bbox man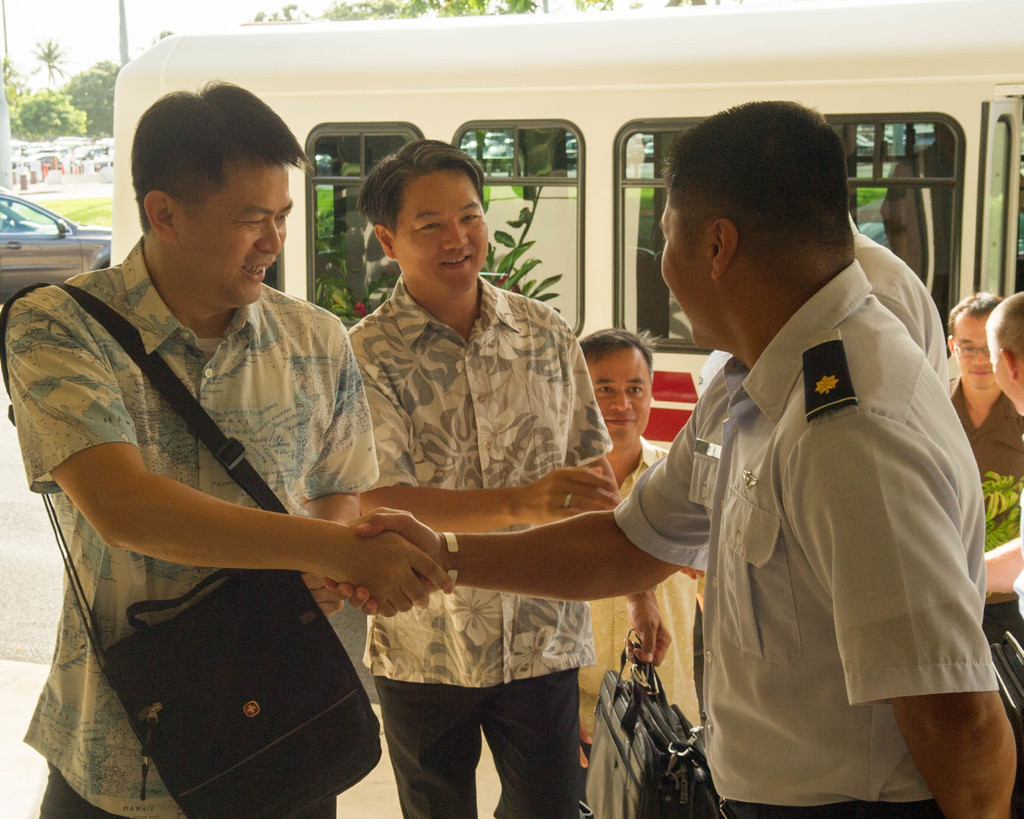
detection(8, 84, 417, 795)
